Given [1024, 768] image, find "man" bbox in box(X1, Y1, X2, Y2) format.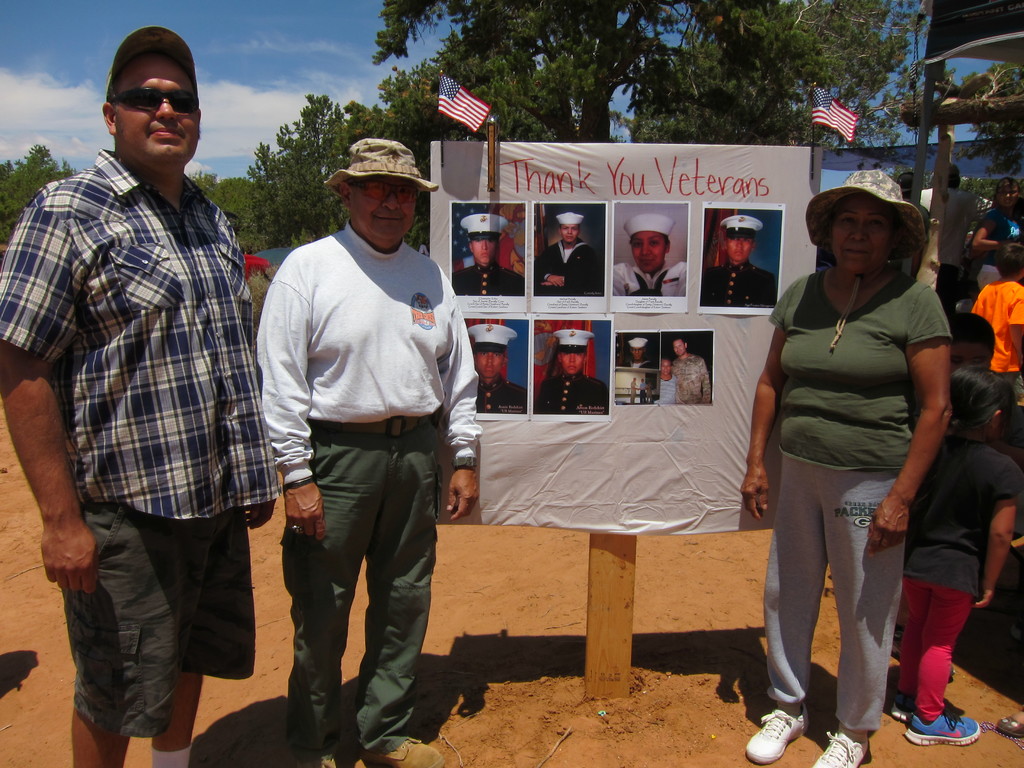
box(451, 217, 525, 296).
